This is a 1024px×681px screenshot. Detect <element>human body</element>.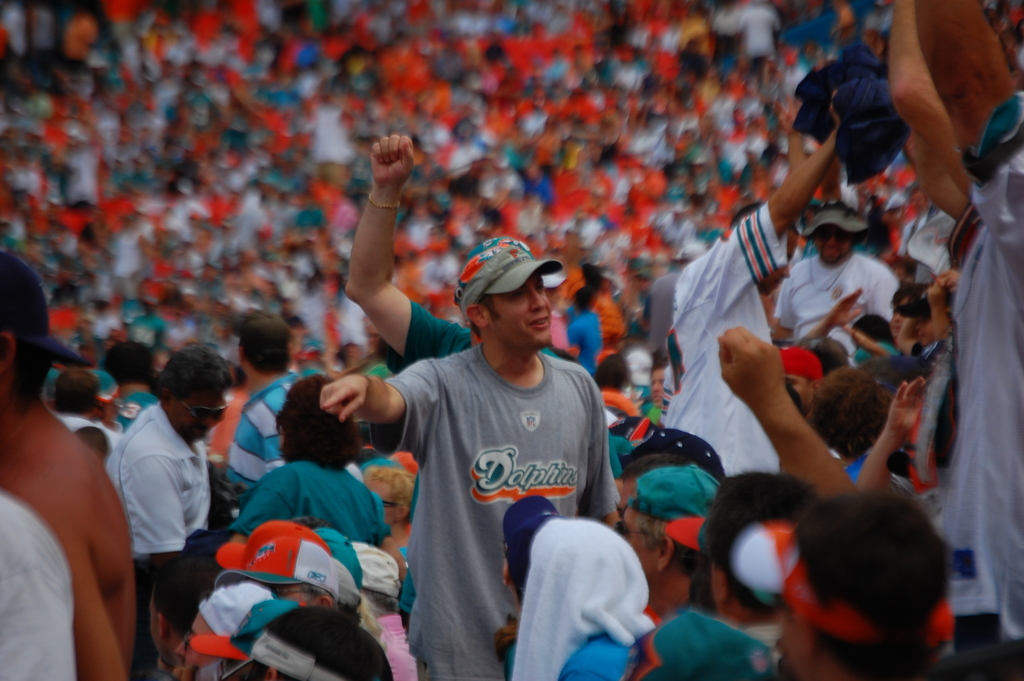
(left=344, top=133, right=578, bottom=363).
